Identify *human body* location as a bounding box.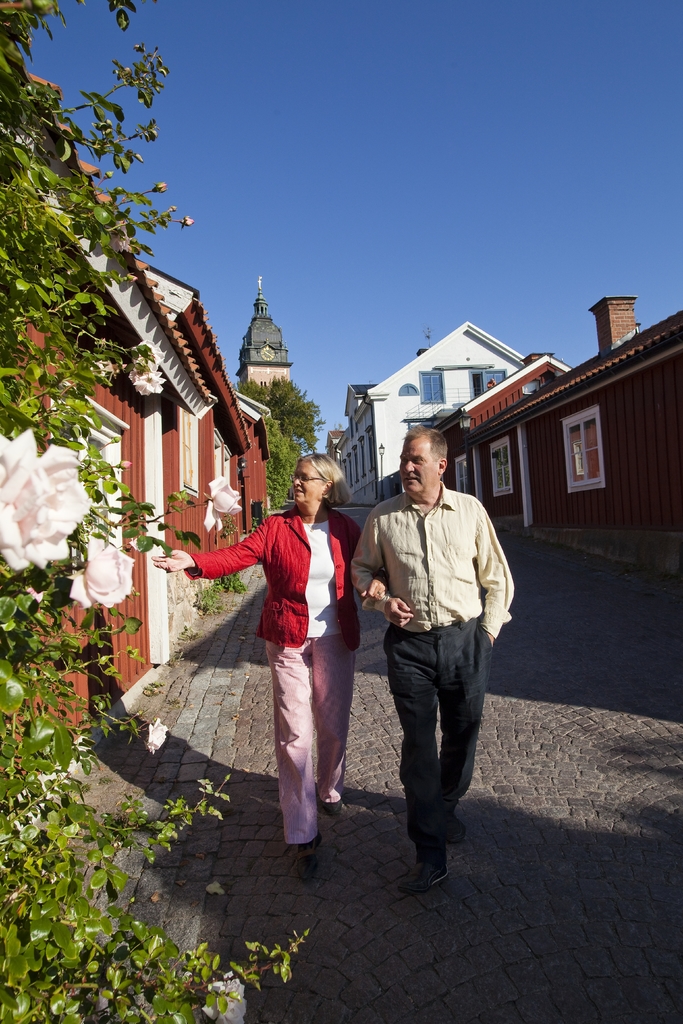
select_region(371, 439, 498, 886).
